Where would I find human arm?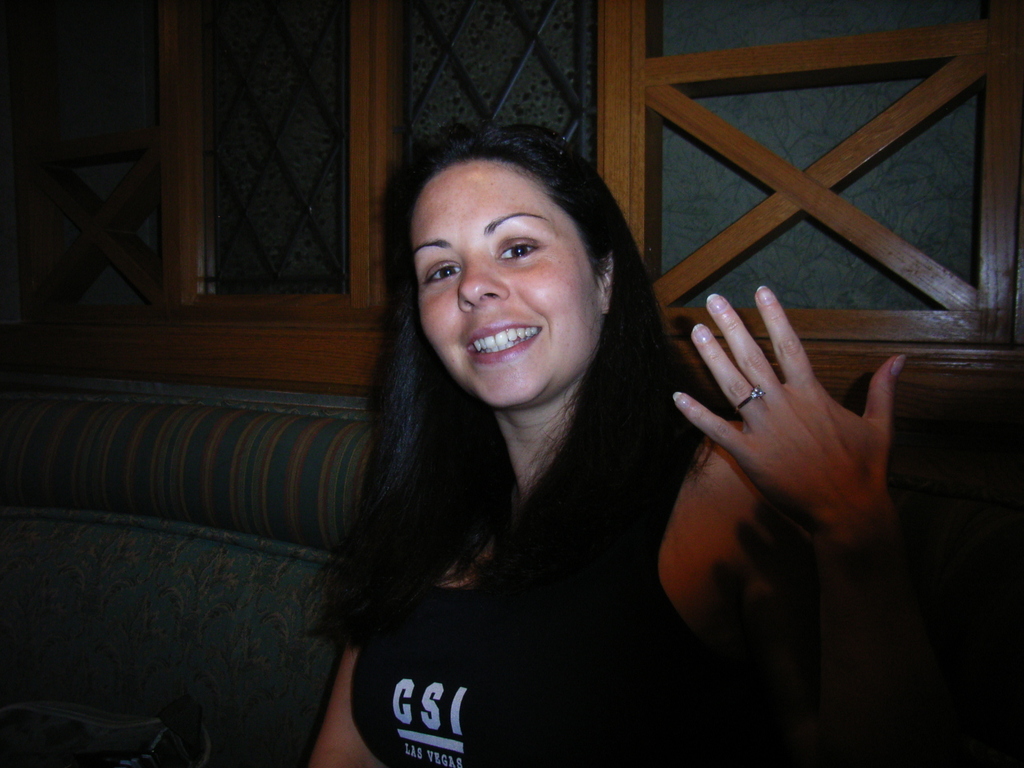
At (650,266,922,688).
